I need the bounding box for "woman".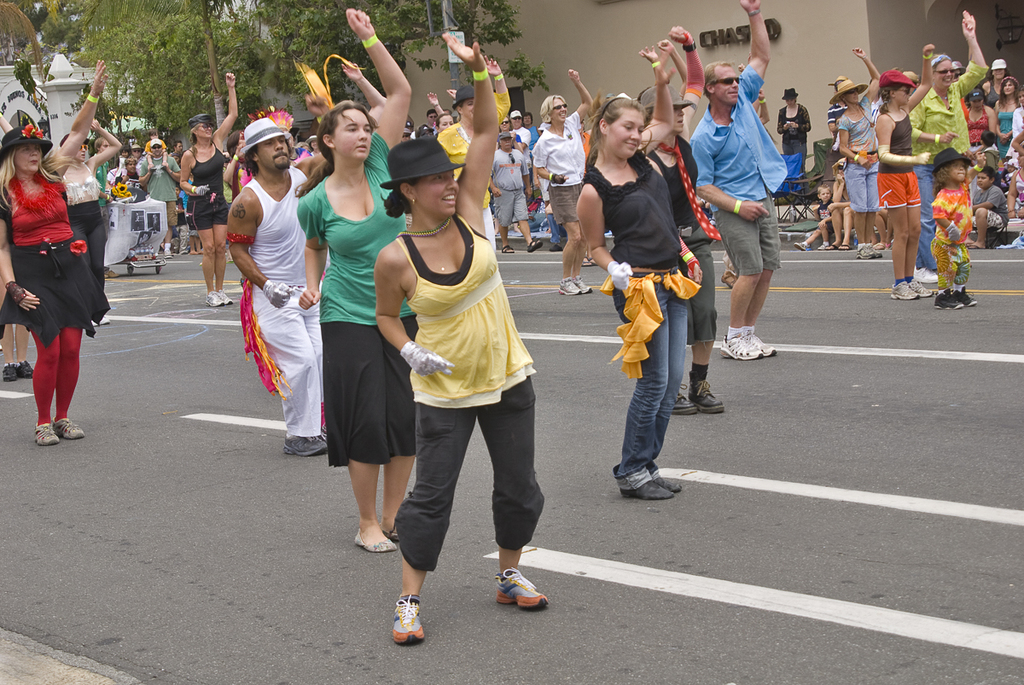
Here it is: 905:6:989:278.
